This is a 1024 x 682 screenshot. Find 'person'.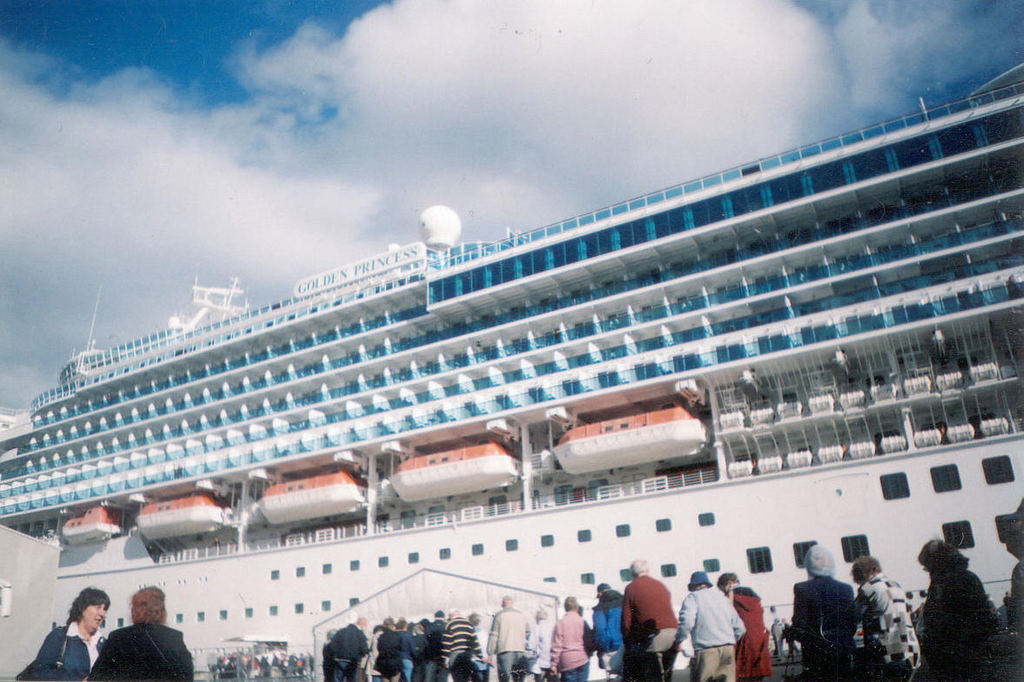
Bounding box: crop(592, 586, 623, 666).
